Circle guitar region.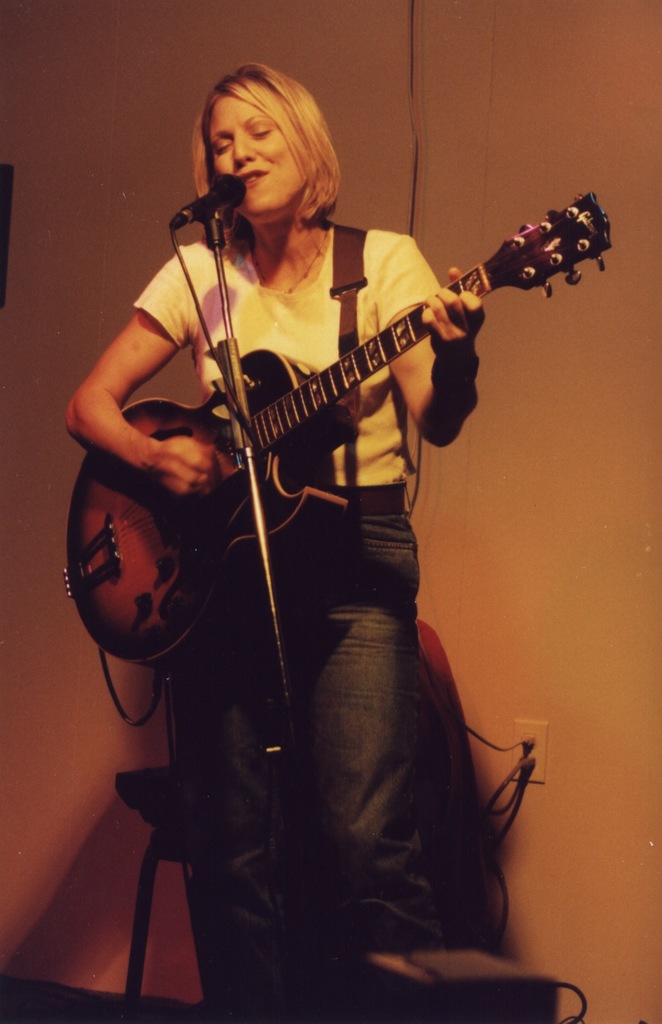
Region: x1=69 y1=187 x2=619 y2=669.
